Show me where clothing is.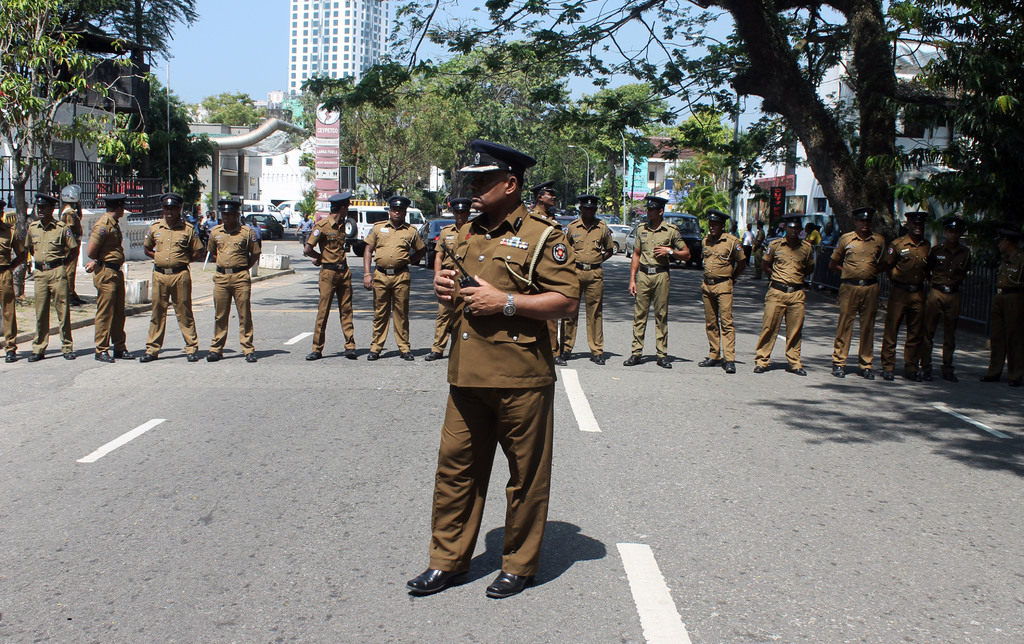
clothing is at left=431, top=223, right=447, bottom=352.
